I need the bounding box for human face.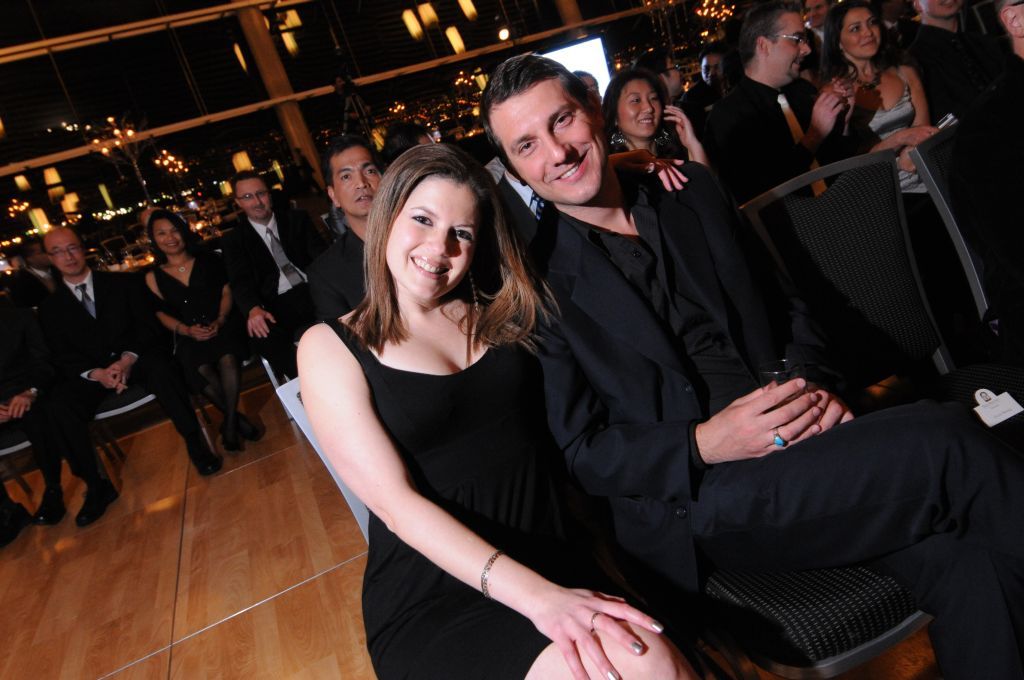
Here it is: x1=761 y1=9 x2=811 y2=90.
